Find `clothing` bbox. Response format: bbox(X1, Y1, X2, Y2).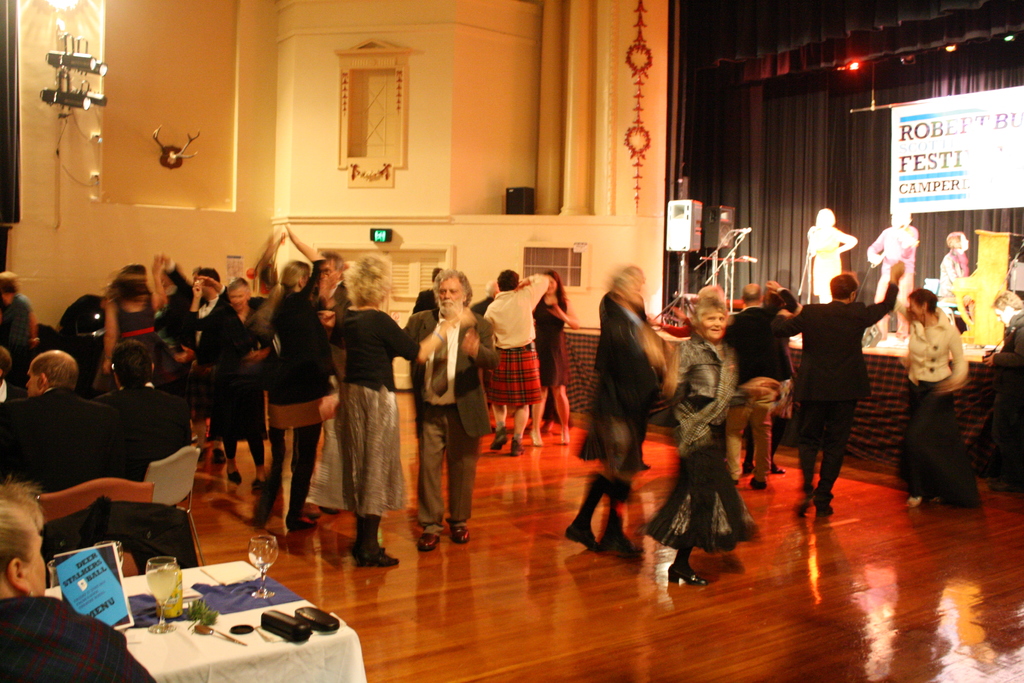
bbox(99, 375, 197, 500).
